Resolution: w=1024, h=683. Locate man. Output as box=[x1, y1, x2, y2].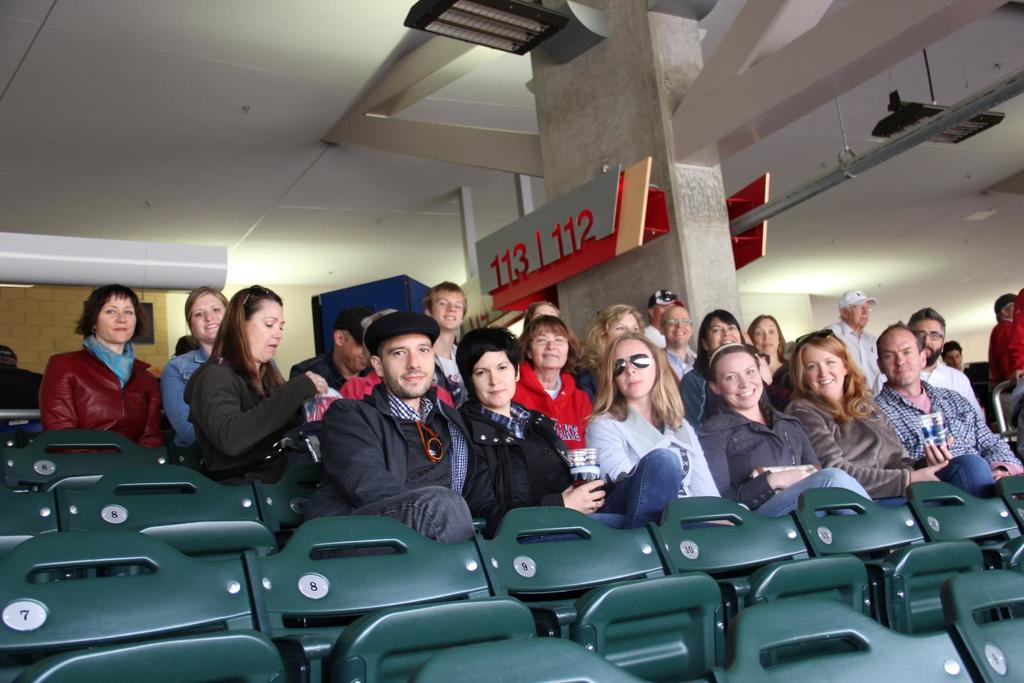
box=[296, 314, 381, 392].
